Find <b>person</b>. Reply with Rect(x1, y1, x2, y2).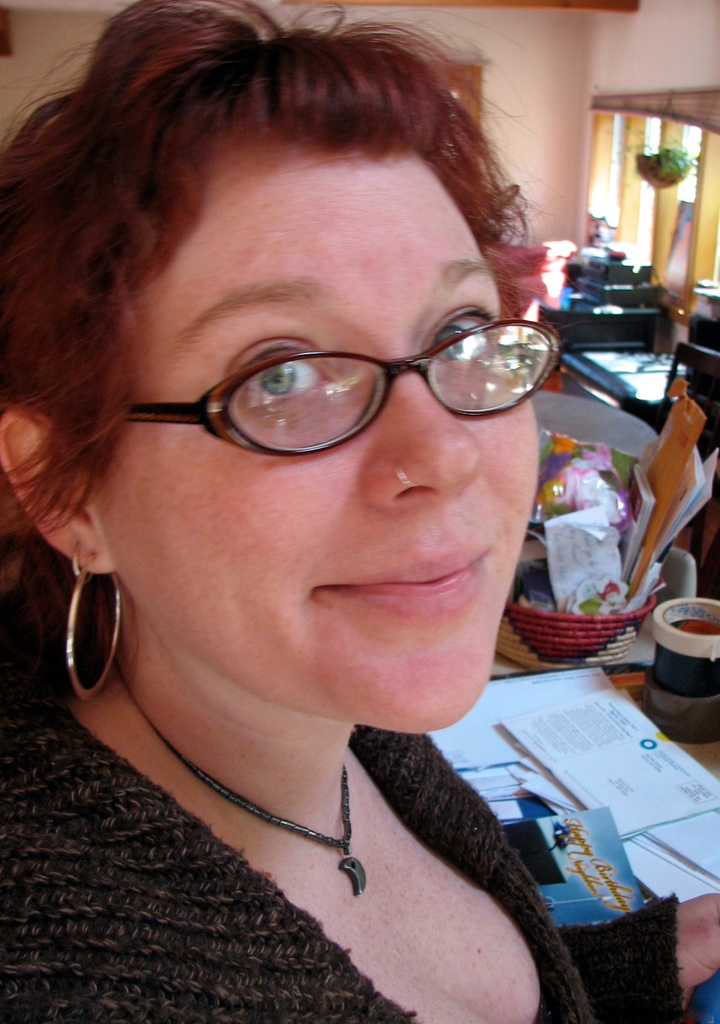
Rect(0, 0, 649, 981).
